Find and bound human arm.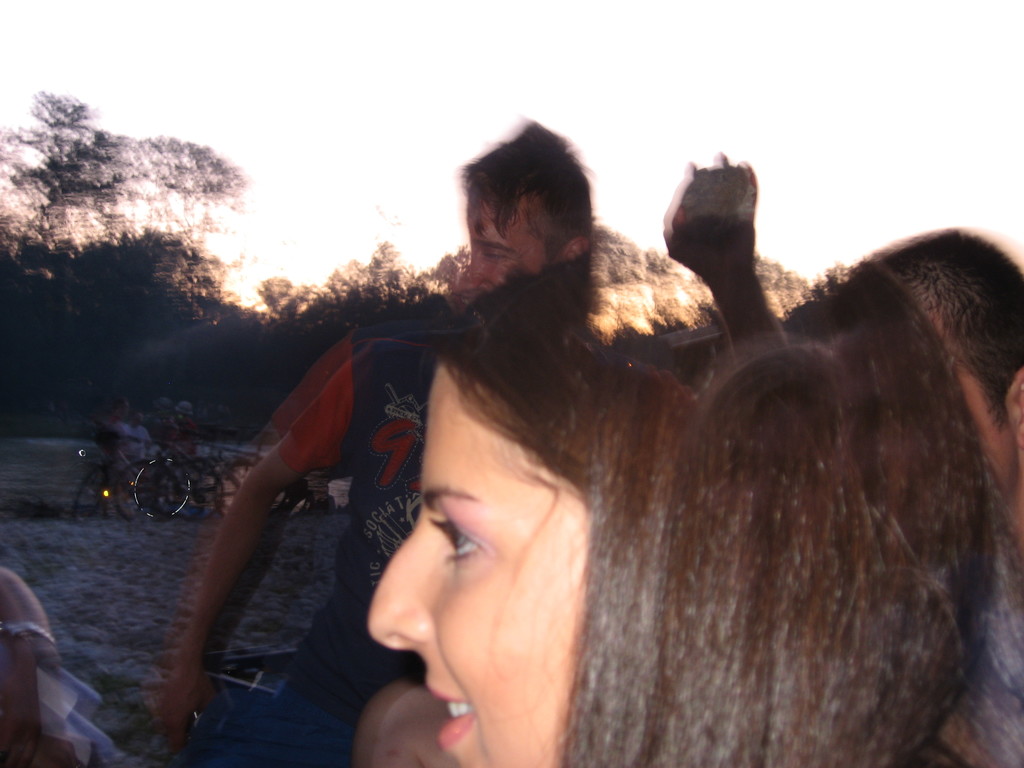
Bound: box=[660, 145, 806, 366].
